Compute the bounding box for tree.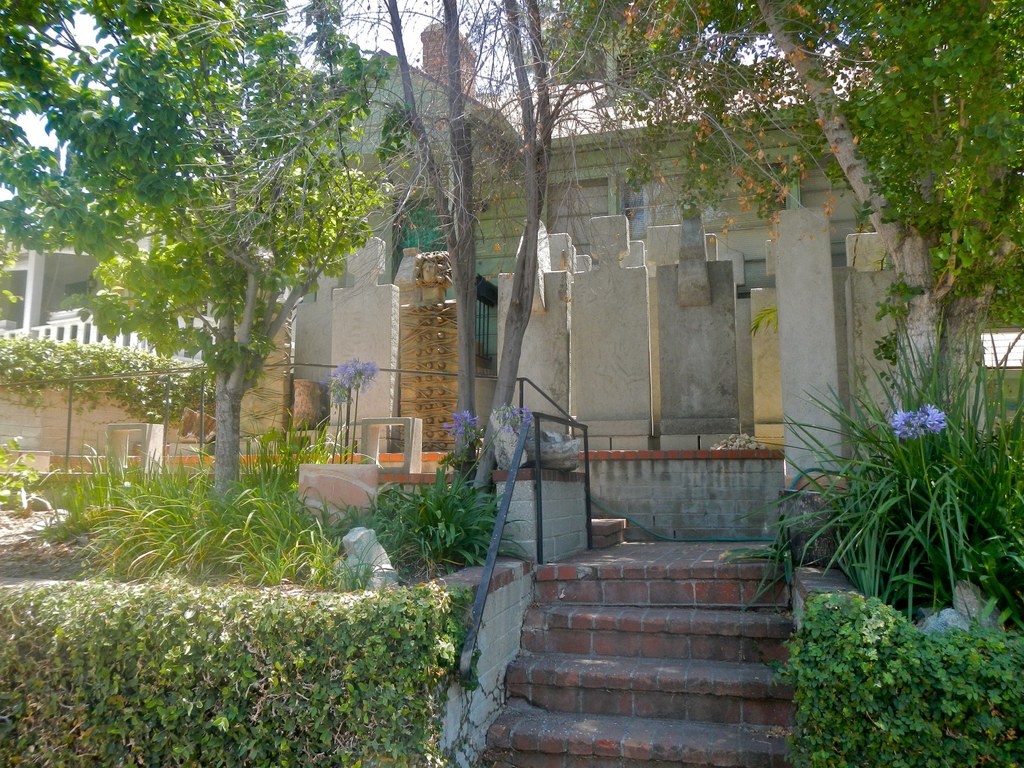
crop(355, 0, 573, 496).
